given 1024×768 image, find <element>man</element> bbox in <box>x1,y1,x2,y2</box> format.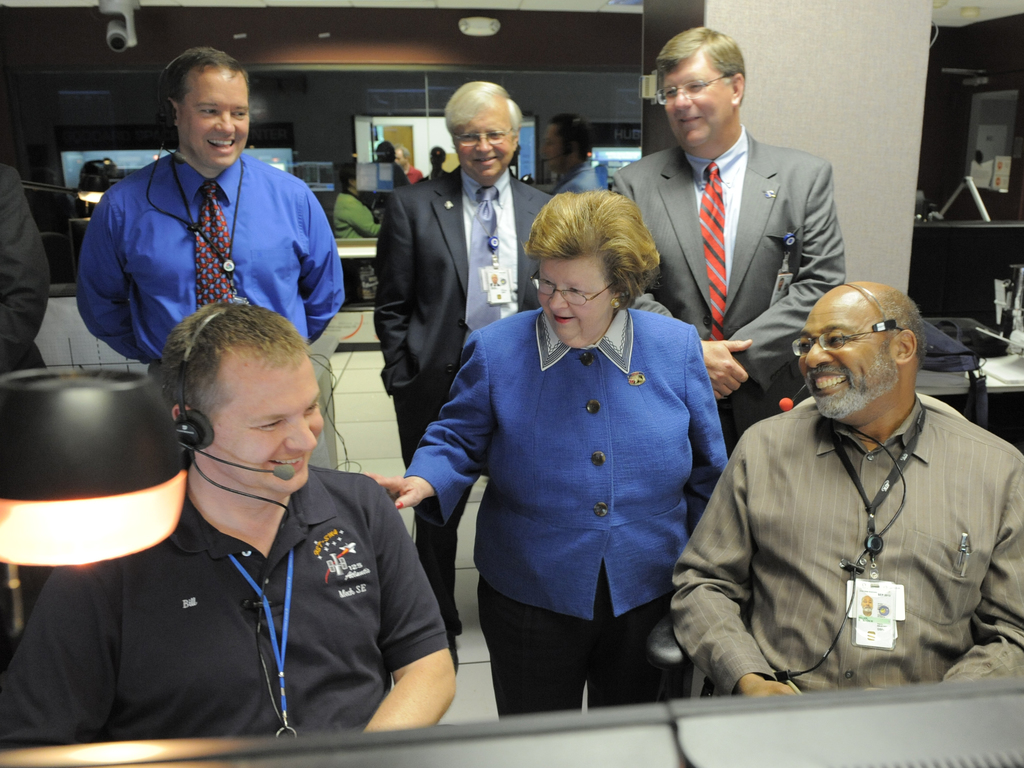
<box>860,596,876,617</box>.
